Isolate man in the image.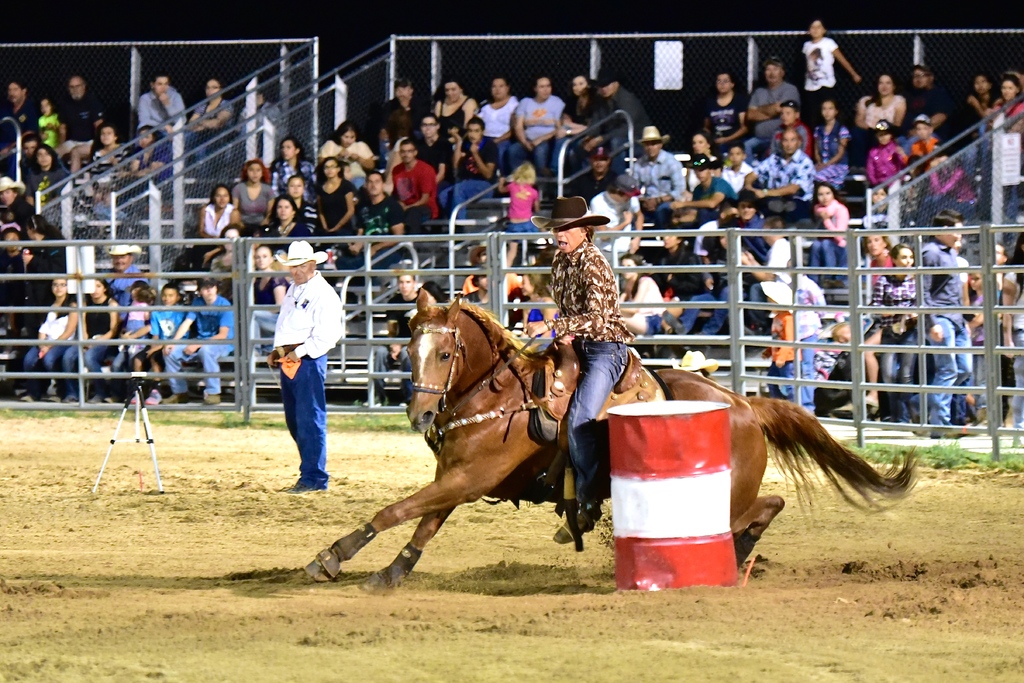
Isolated region: <box>909,208,953,437</box>.
